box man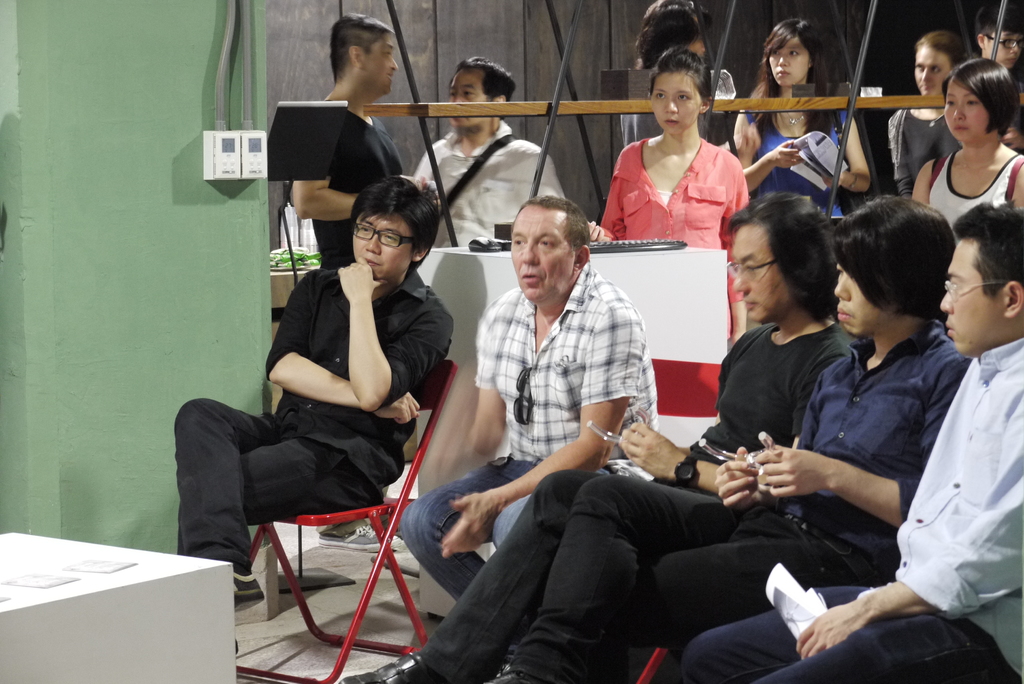
BBox(333, 188, 859, 683)
